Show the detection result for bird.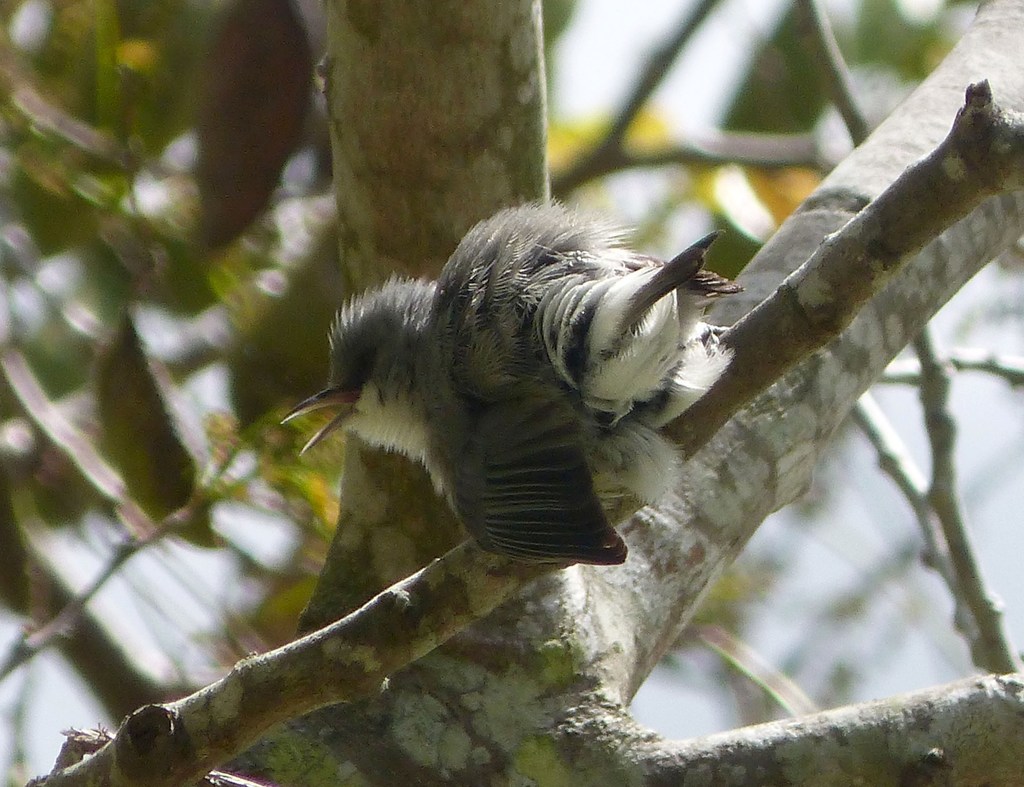
300/192/762/643.
